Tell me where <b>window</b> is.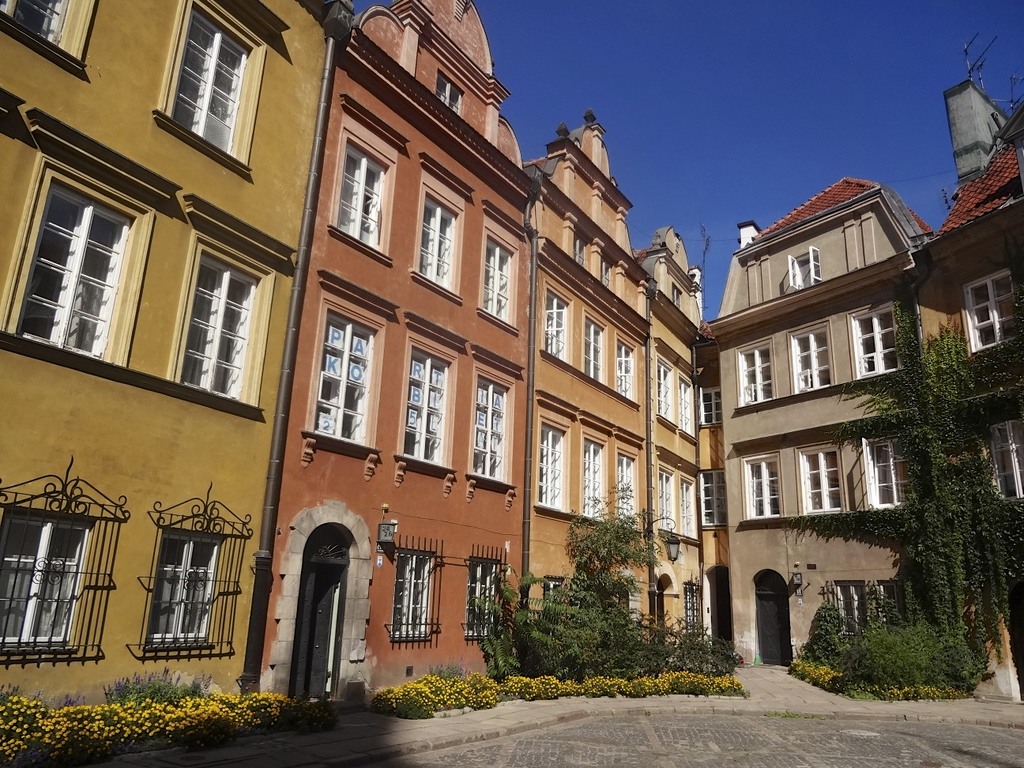
<b>window</b> is at bbox=(701, 472, 727, 529).
